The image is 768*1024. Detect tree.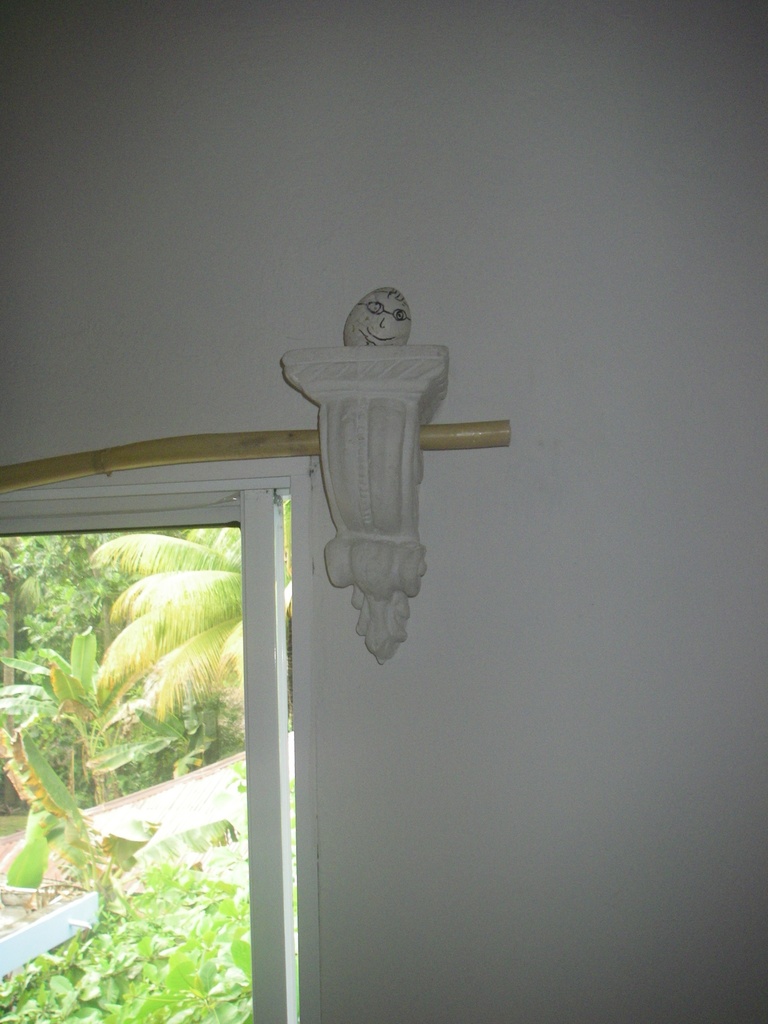
Detection: <box>90,524,303,726</box>.
